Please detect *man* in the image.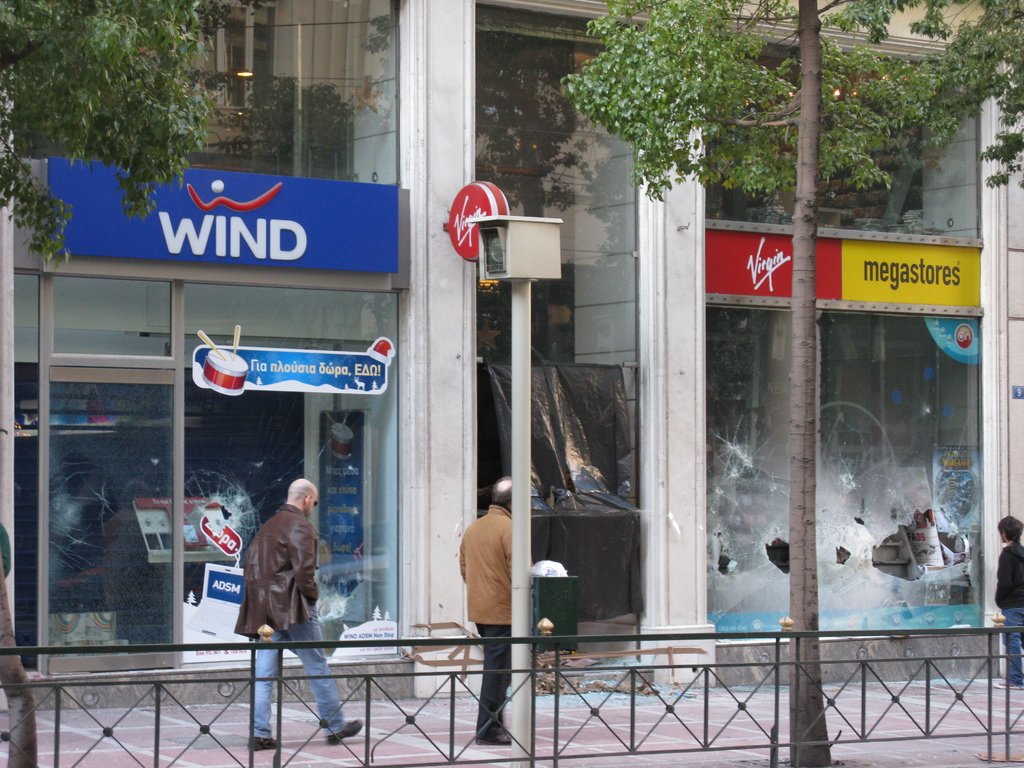
bbox=(459, 476, 514, 743).
